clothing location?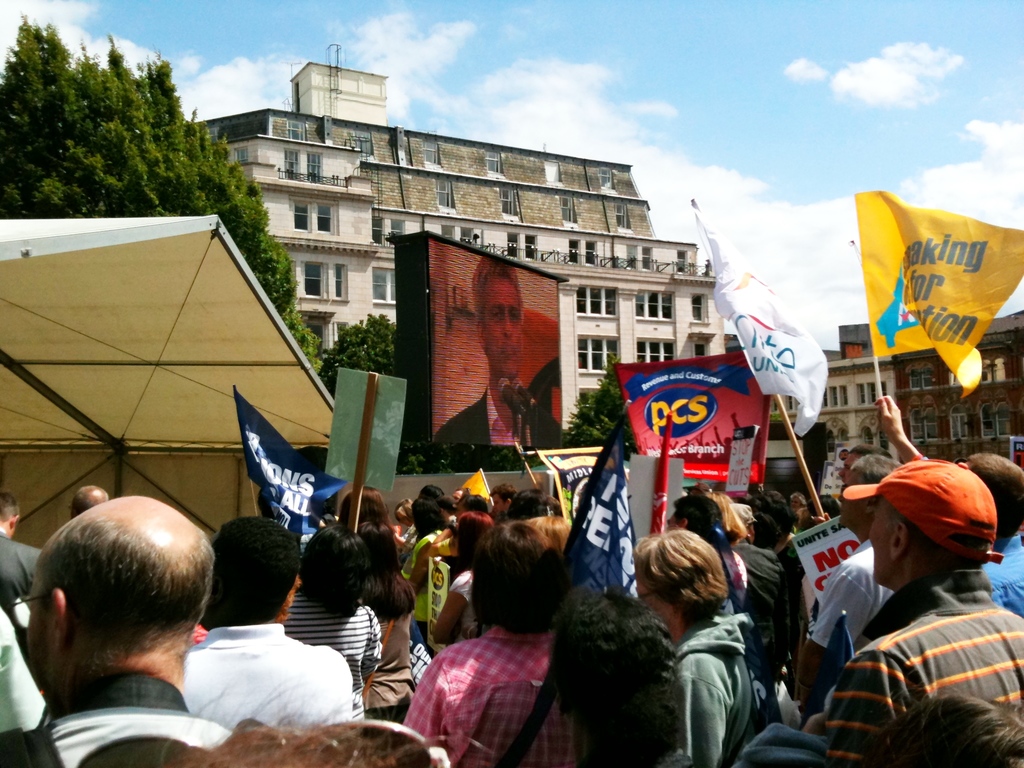
(left=799, top=531, right=918, bottom=677)
